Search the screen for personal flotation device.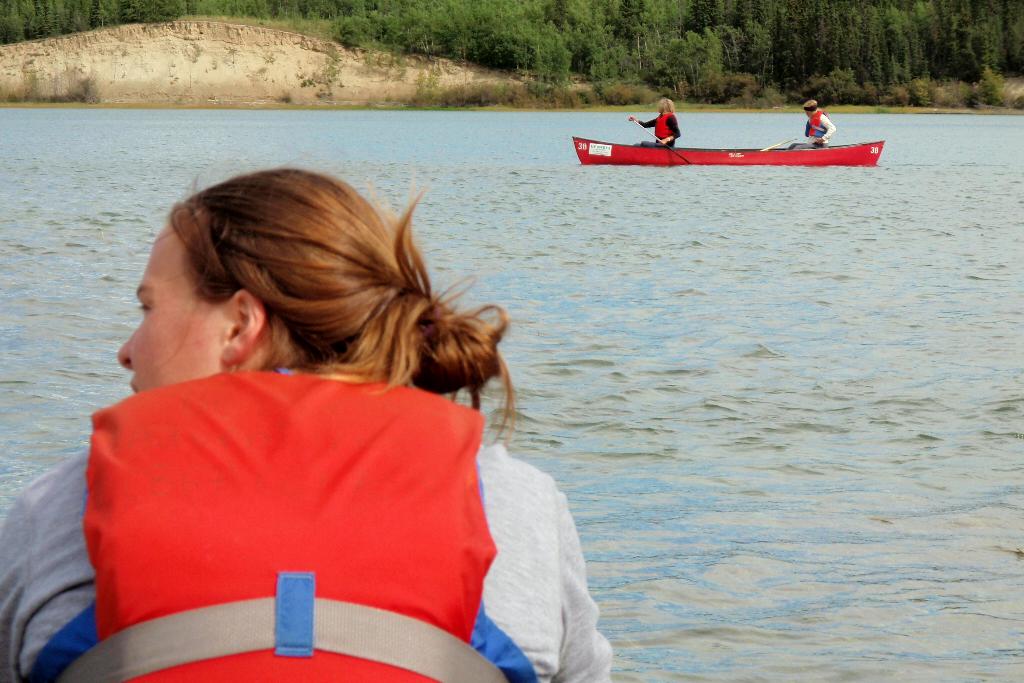
Found at (649,108,680,140).
